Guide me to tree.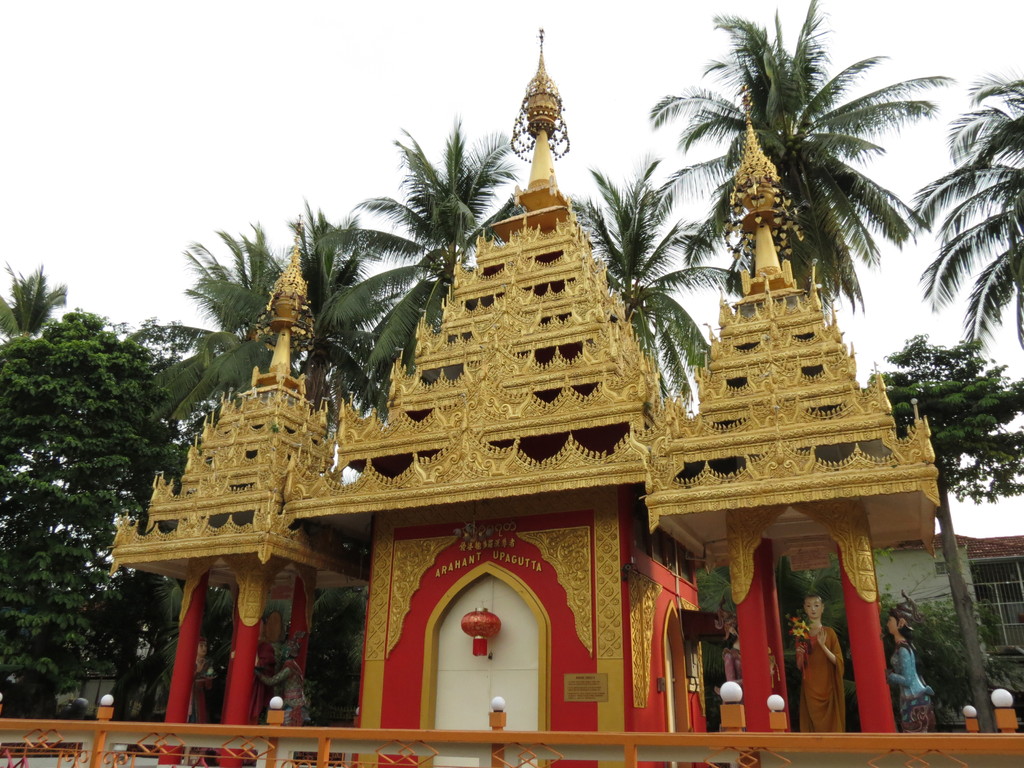
Guidance: left=275, top=193, right=388, bottom=422.
